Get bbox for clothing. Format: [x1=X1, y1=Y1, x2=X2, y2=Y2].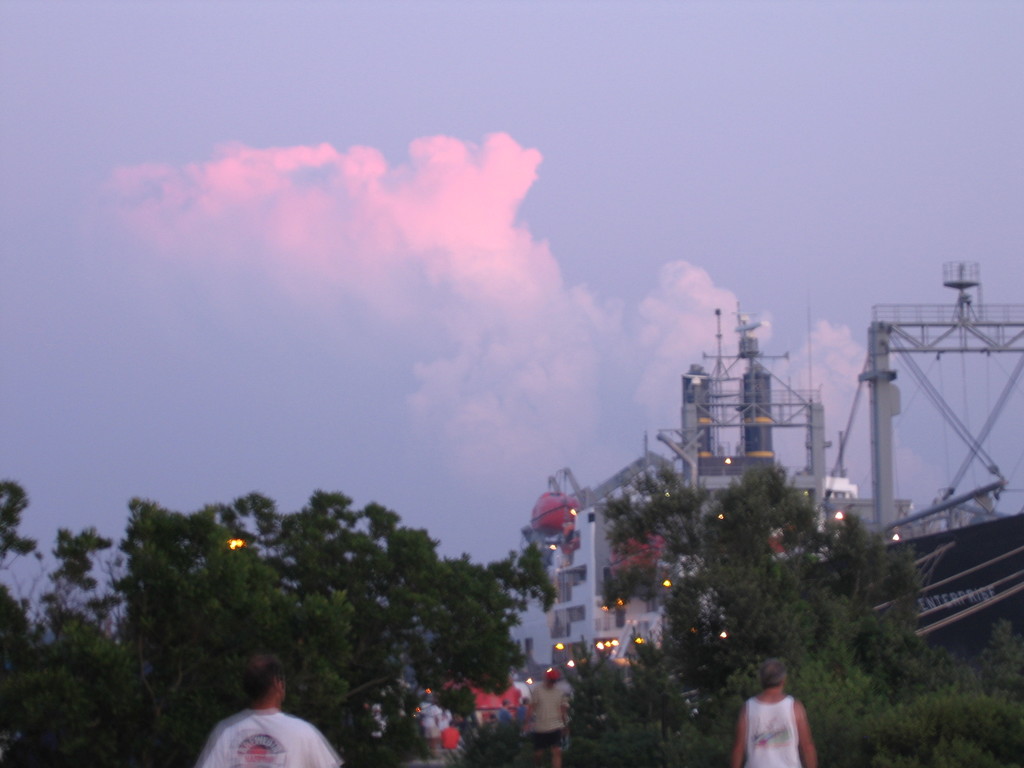
[x1=741, y1=699, x2=799, y2=767].
